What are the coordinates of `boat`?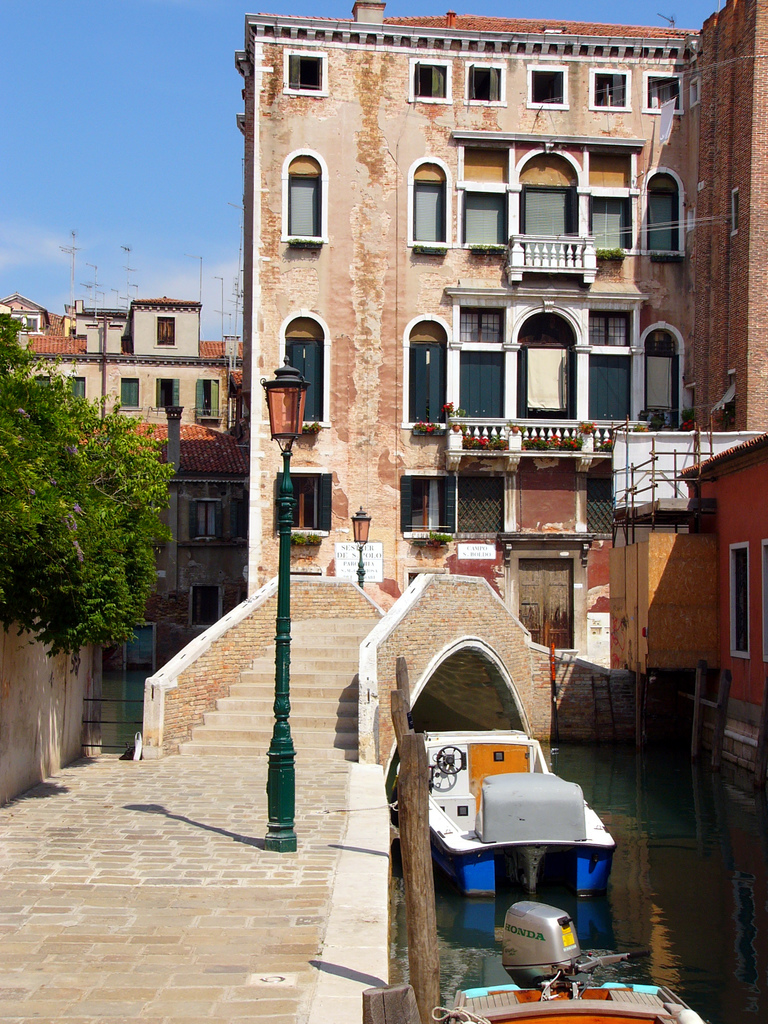
box(443, 891, 710, 1023).
